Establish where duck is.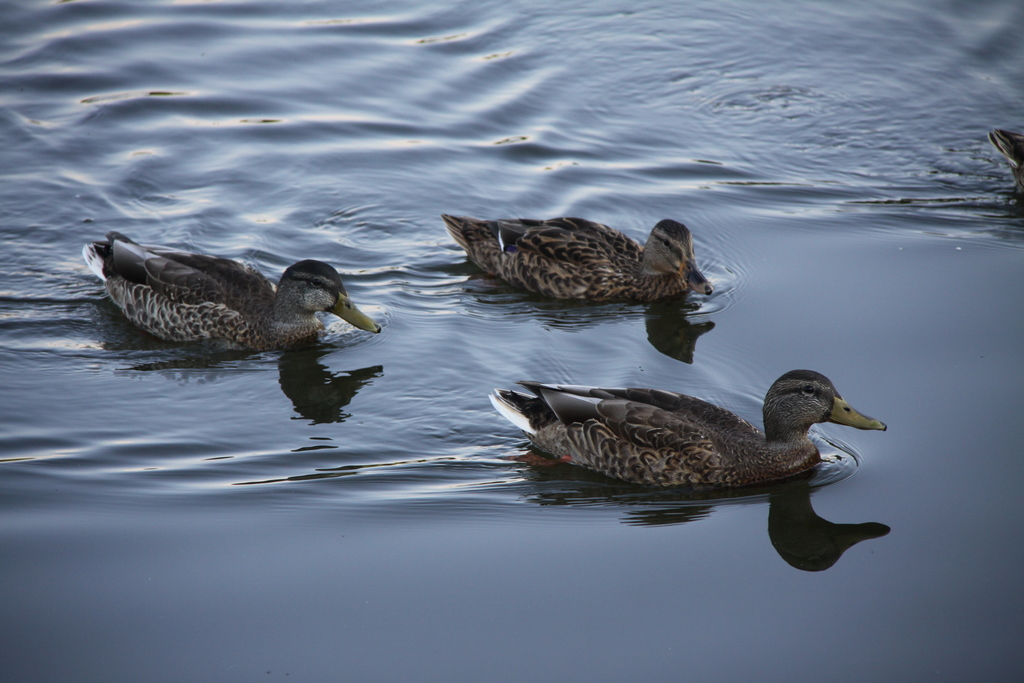
Established at 487/361/906/501.
